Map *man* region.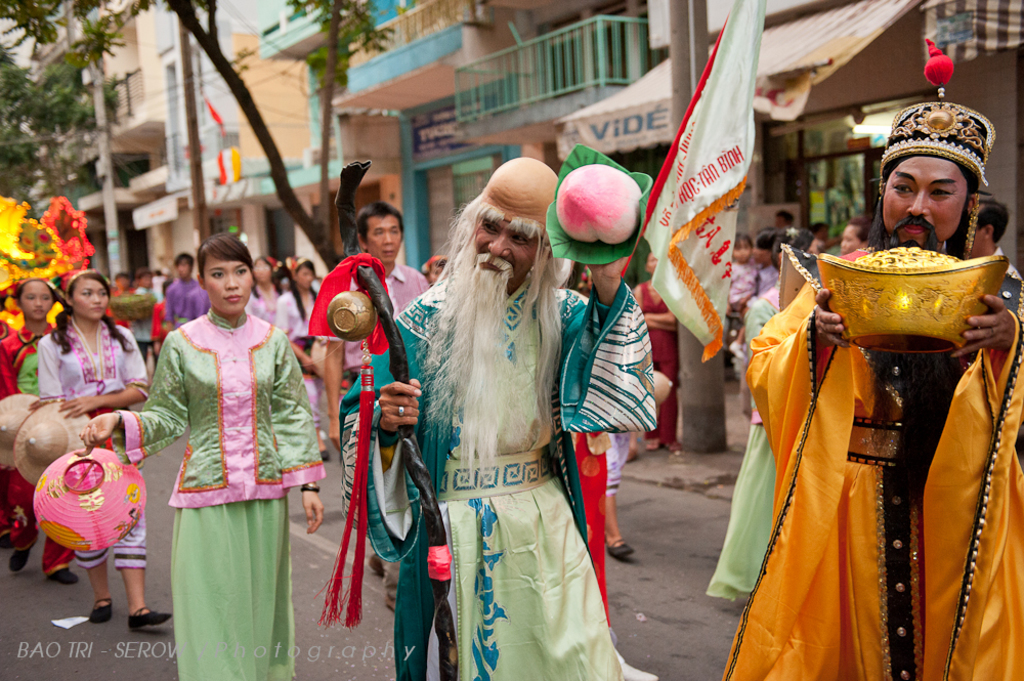
Mapped to Rect(734, 169, 1016, 649).
